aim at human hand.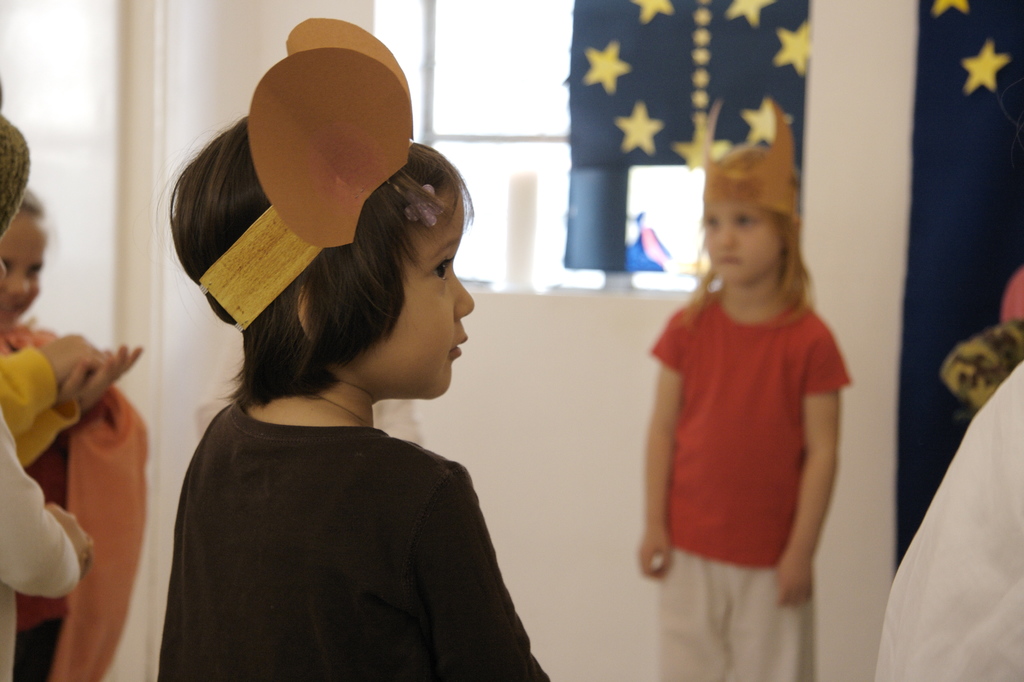
Aimed at select_region(637, 529, 672, 578).
